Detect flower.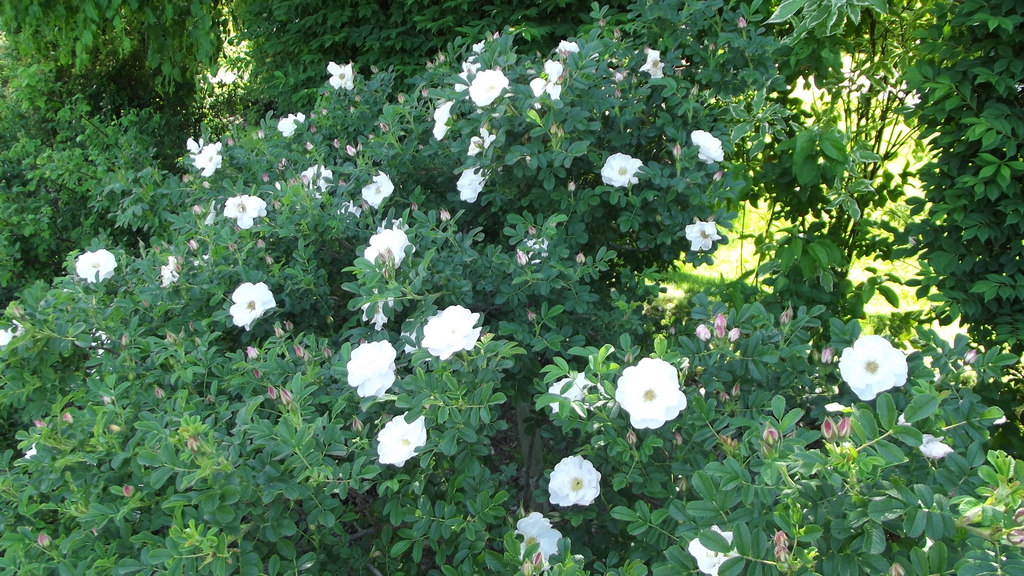
Detected at Rect(355, 284, 399, 333).
